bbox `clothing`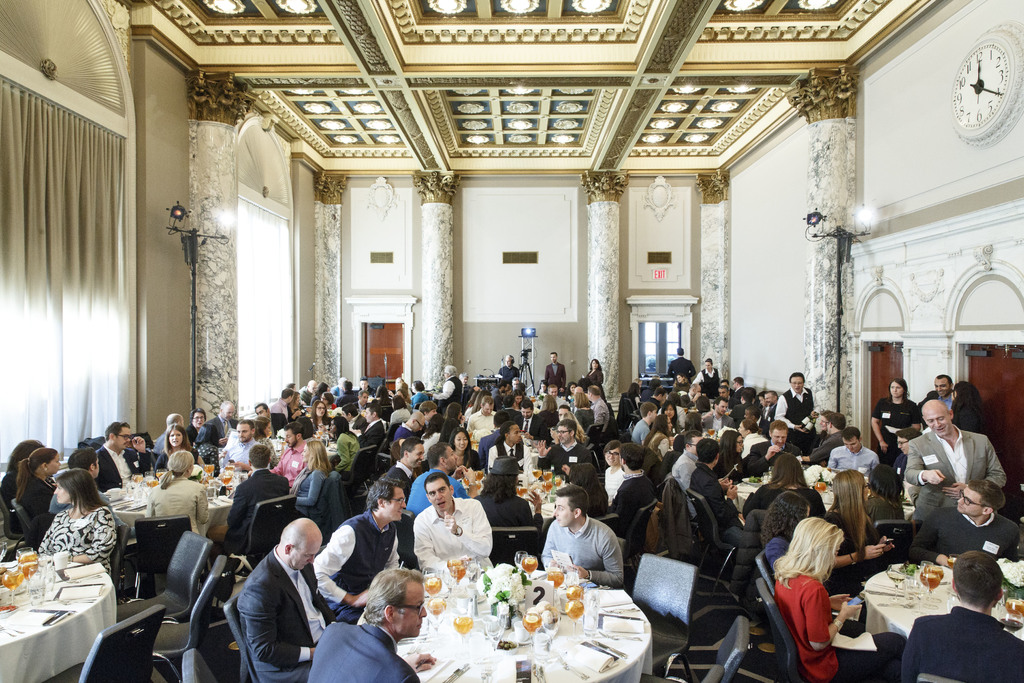
Rect(825, 443, 881, 477)
